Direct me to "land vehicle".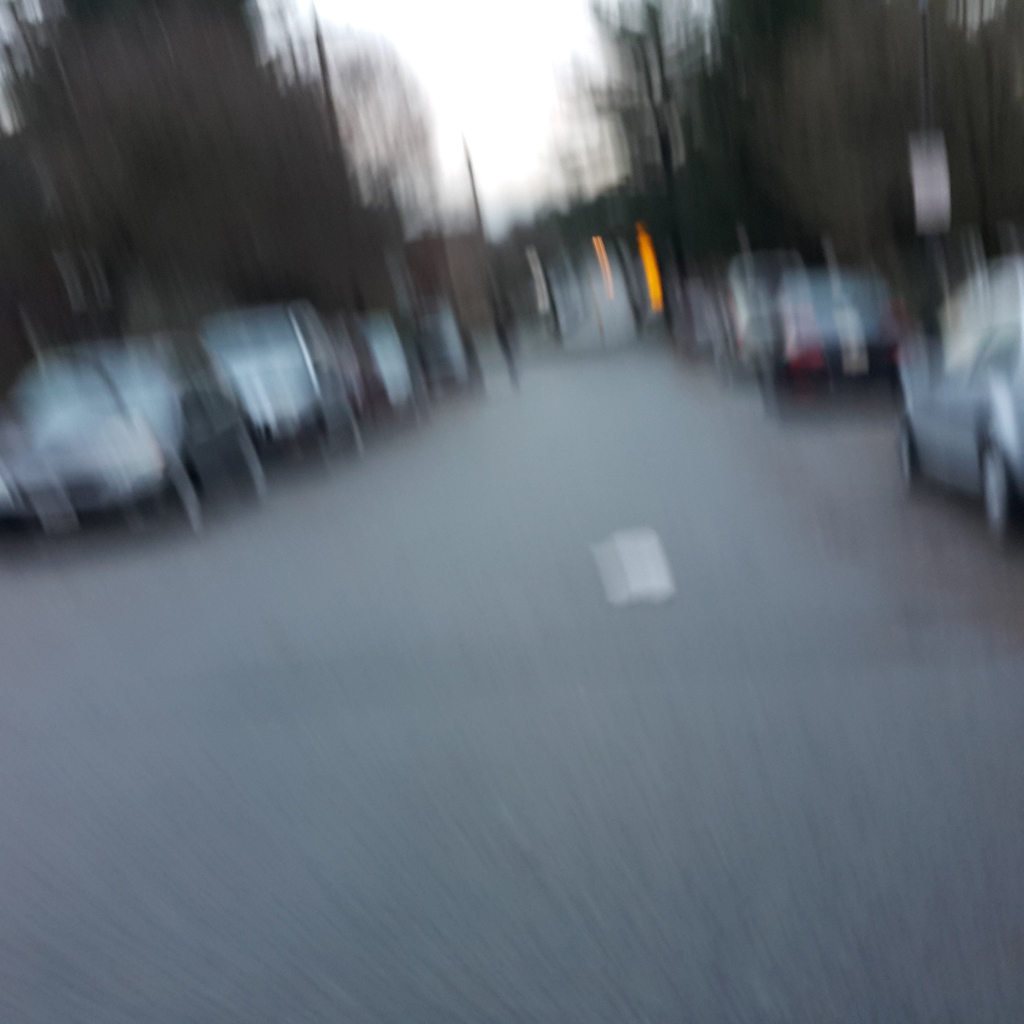
Direction: rect(761, 287, 911, 392).
